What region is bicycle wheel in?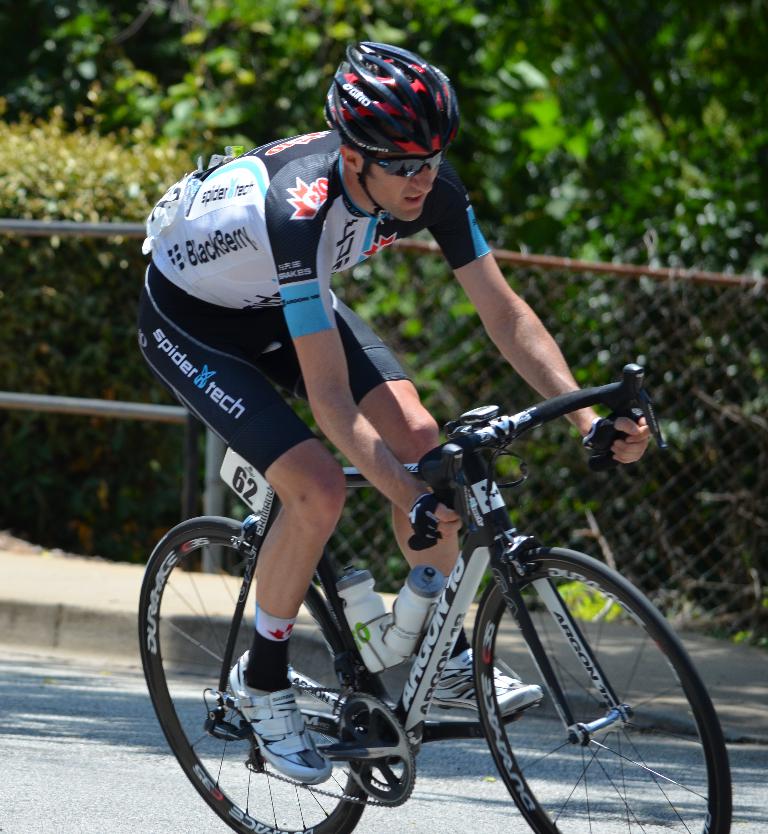
{"x1": 139, "y1": 515, "x2": 371, "y2": 833}.
